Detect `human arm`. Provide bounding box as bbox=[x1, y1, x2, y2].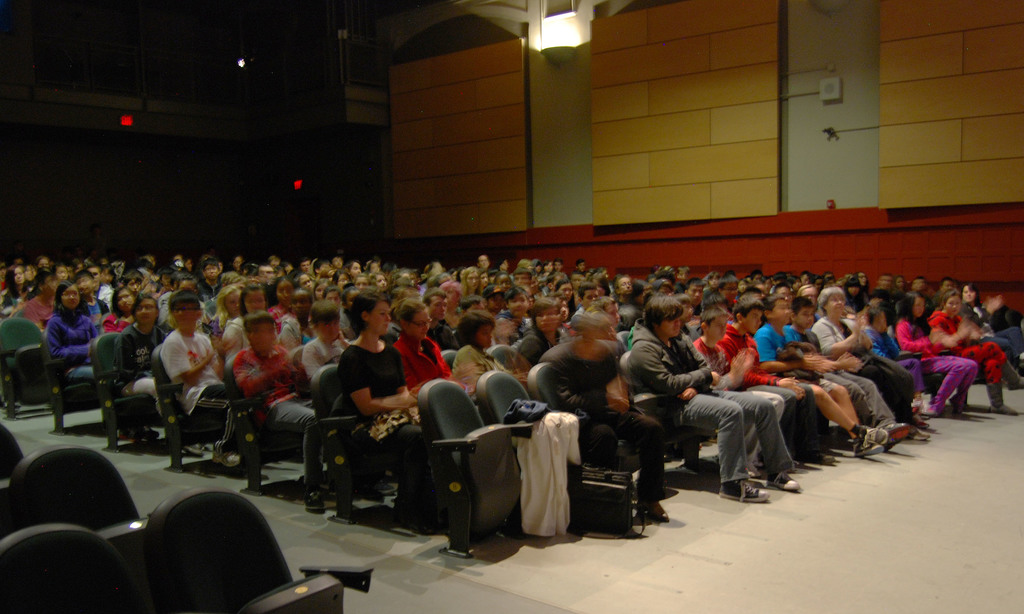
bbox=[163, 343, 223, 376].
